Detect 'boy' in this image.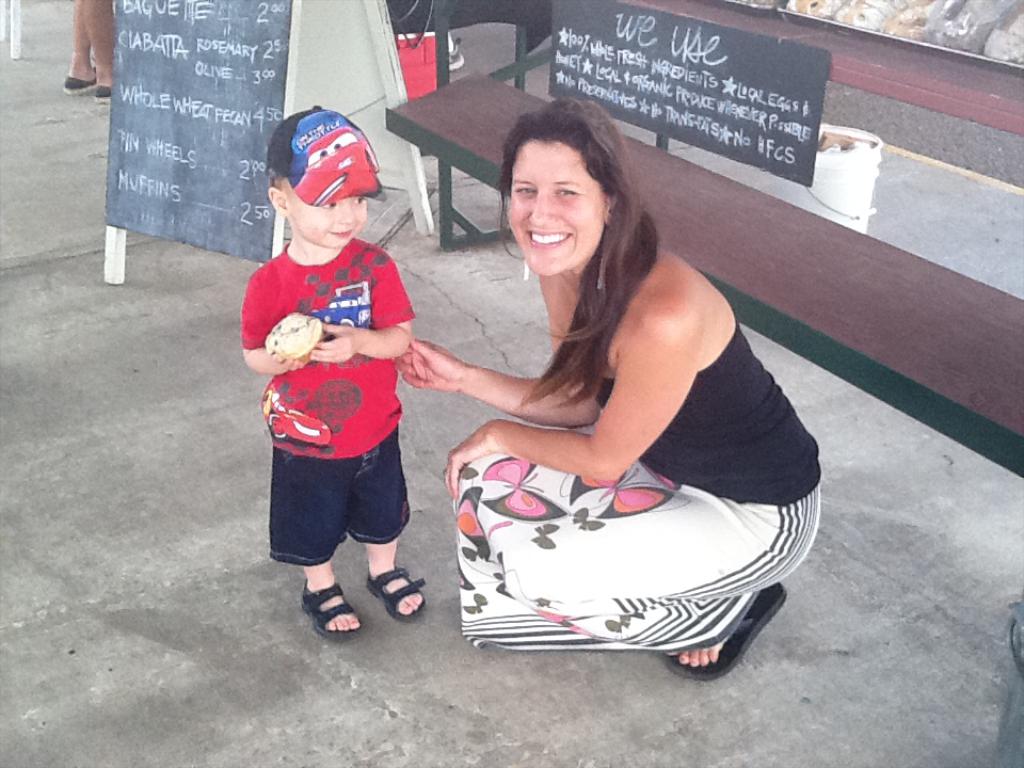
Detection: 219,105,434,644.
